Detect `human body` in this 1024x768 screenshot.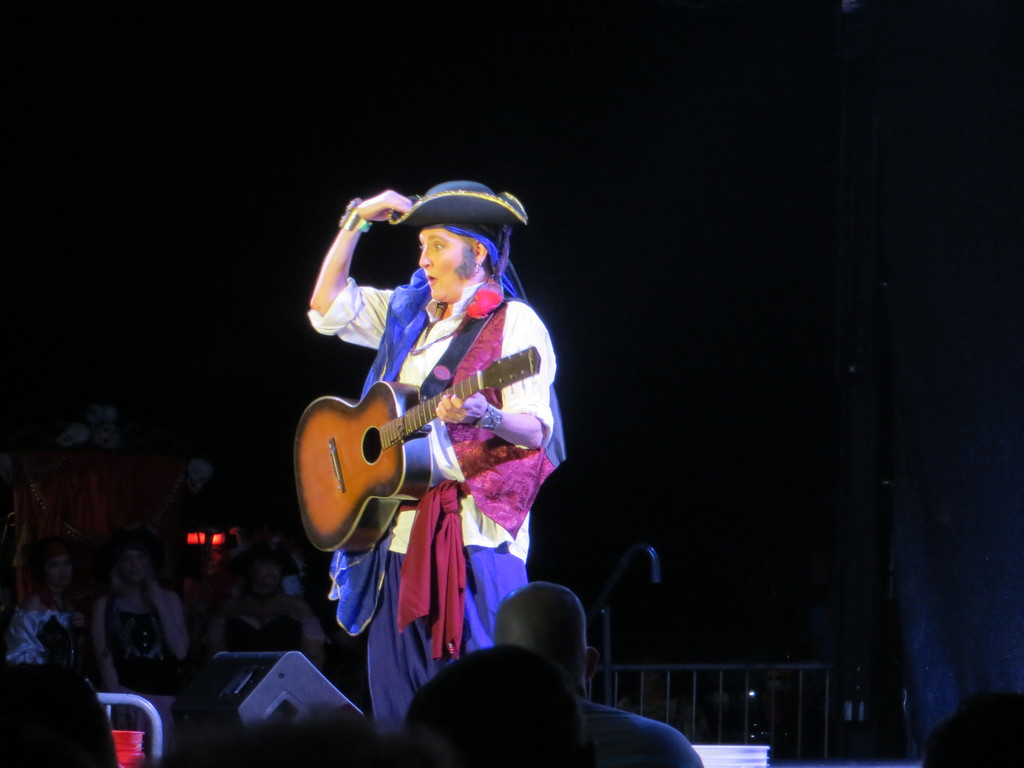
Detection: (left=89, top=536, right=183, bottom=733).
